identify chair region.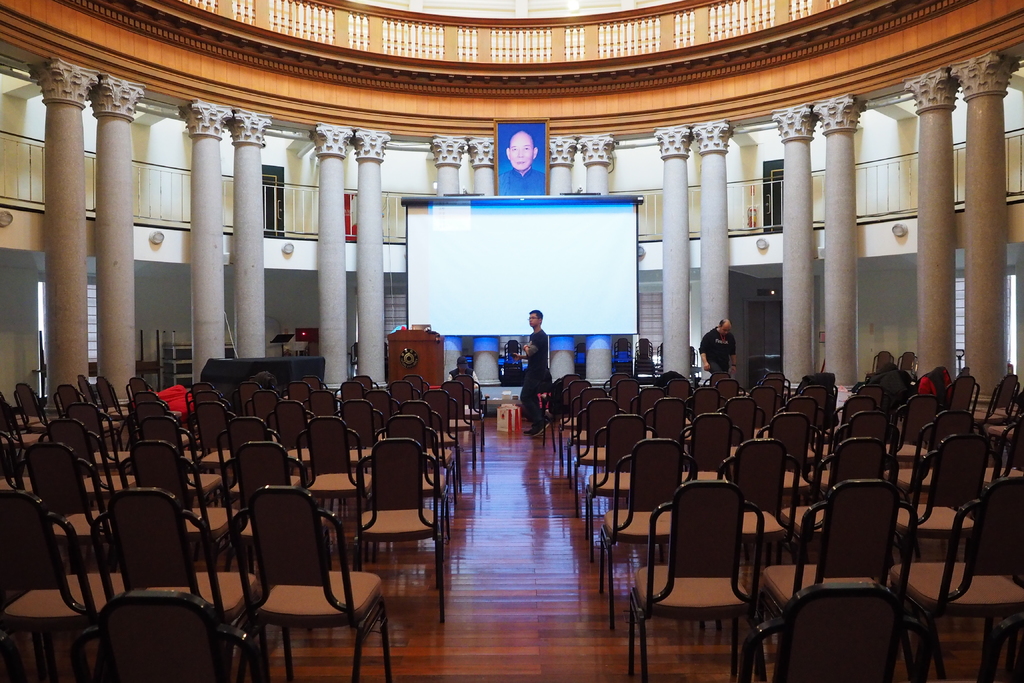
Region: <region>660, 343, 664, 364</region>.
